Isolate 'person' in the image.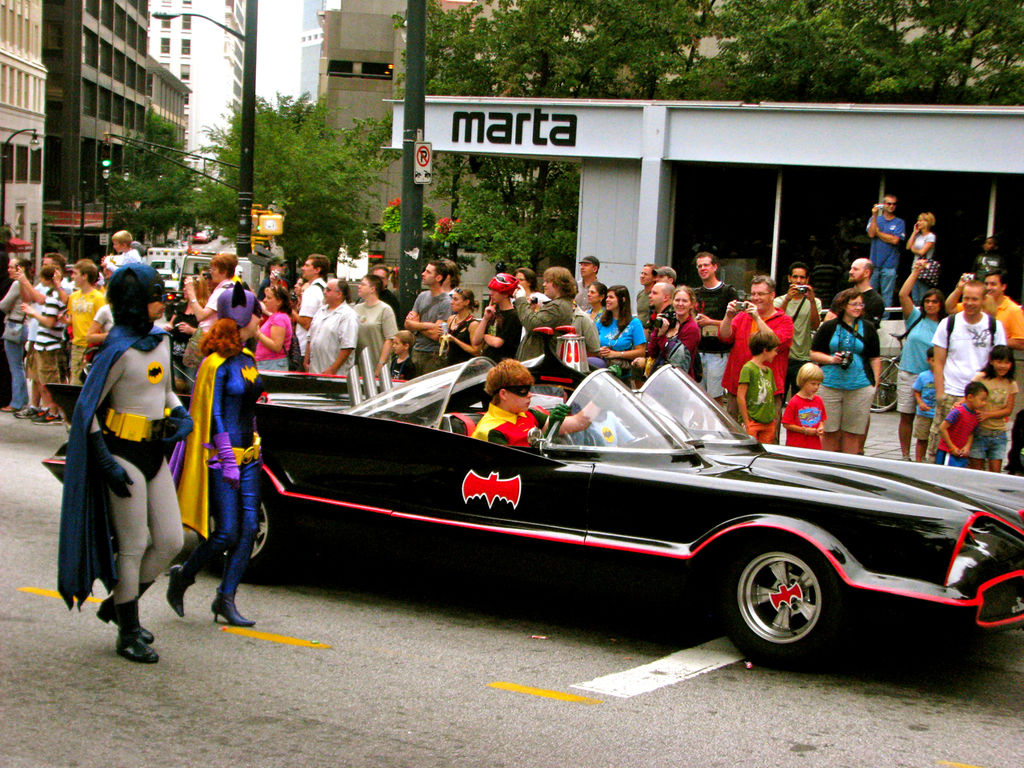
Isolated region: <region>575, 254, 599, 318</region>.
